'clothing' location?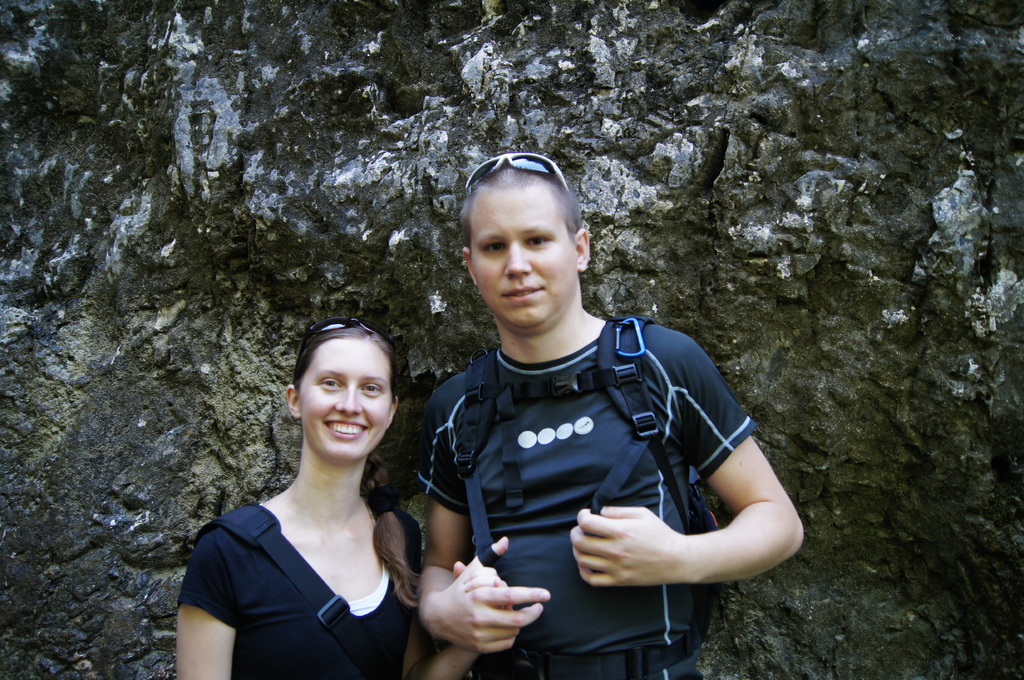
412, 293, 787, 652
